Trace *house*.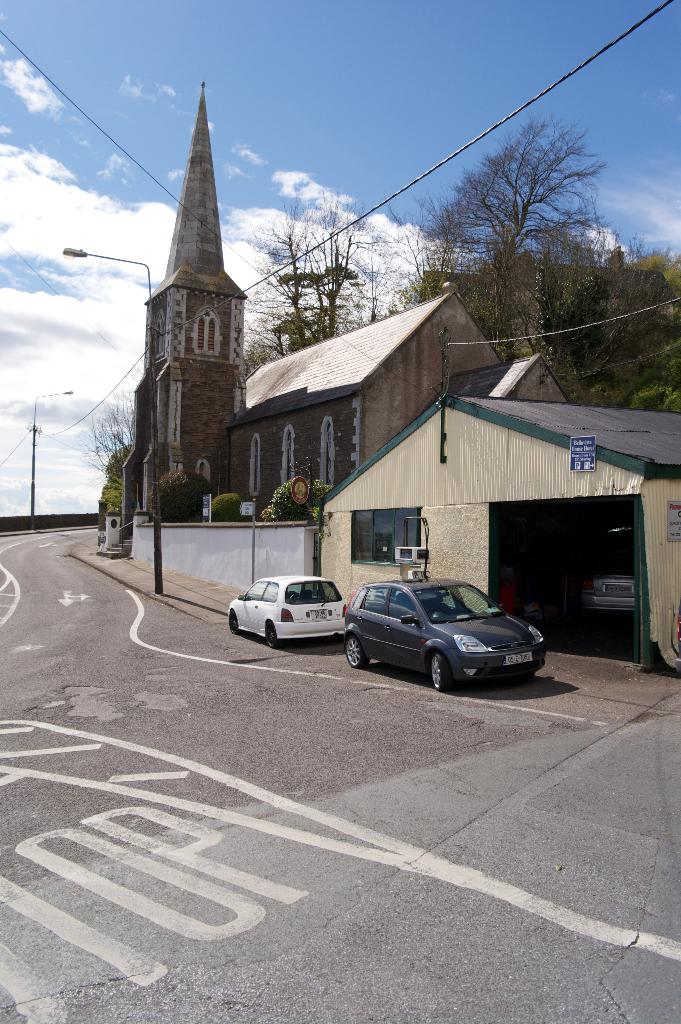
Traced to <region>116, 64, 577, 528</region>.
